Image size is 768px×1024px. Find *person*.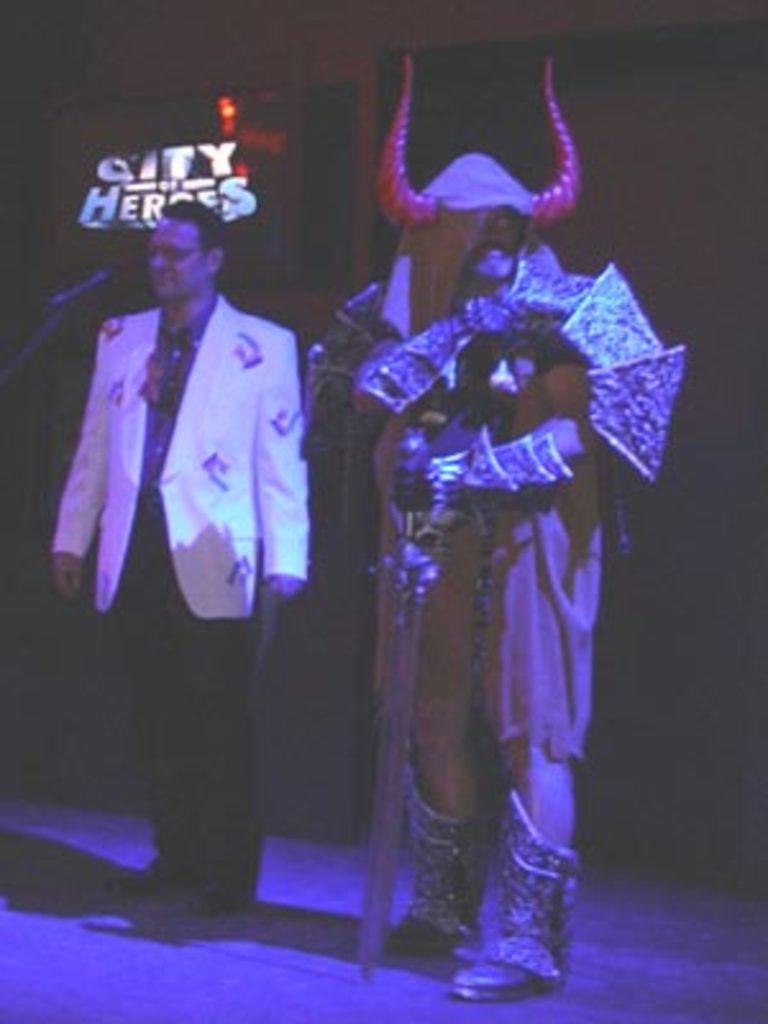
x1=54 y1=202 x2=300 y2=909.
